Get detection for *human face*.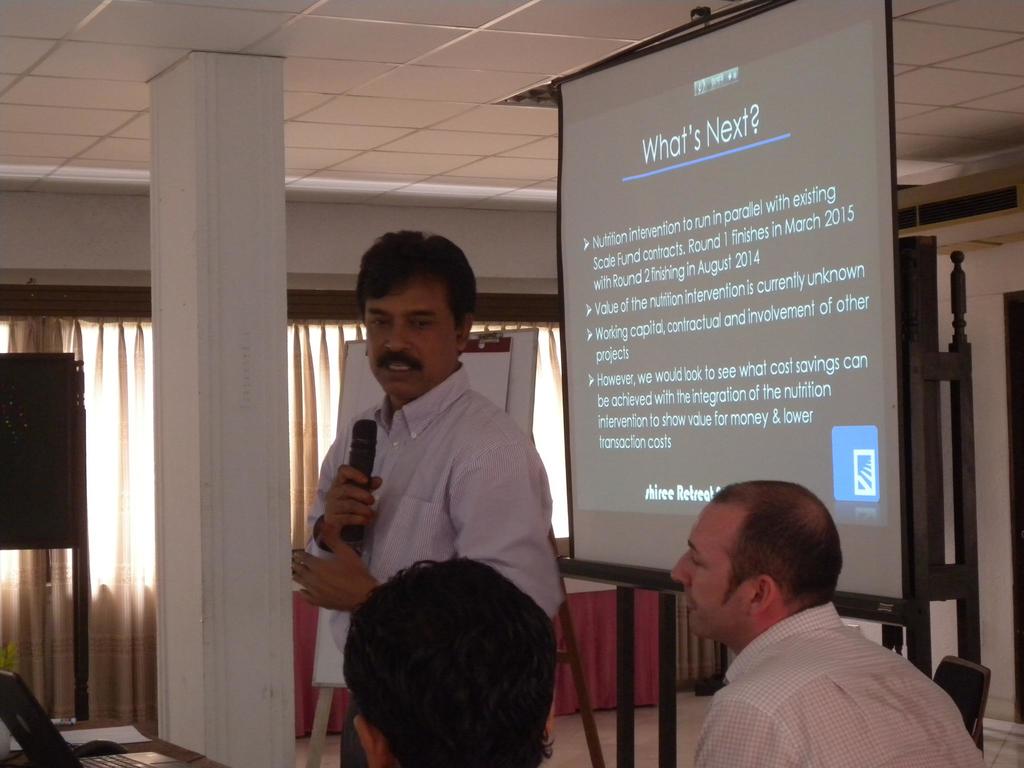
Detection: l=666, t=497, r=751, b=639.
